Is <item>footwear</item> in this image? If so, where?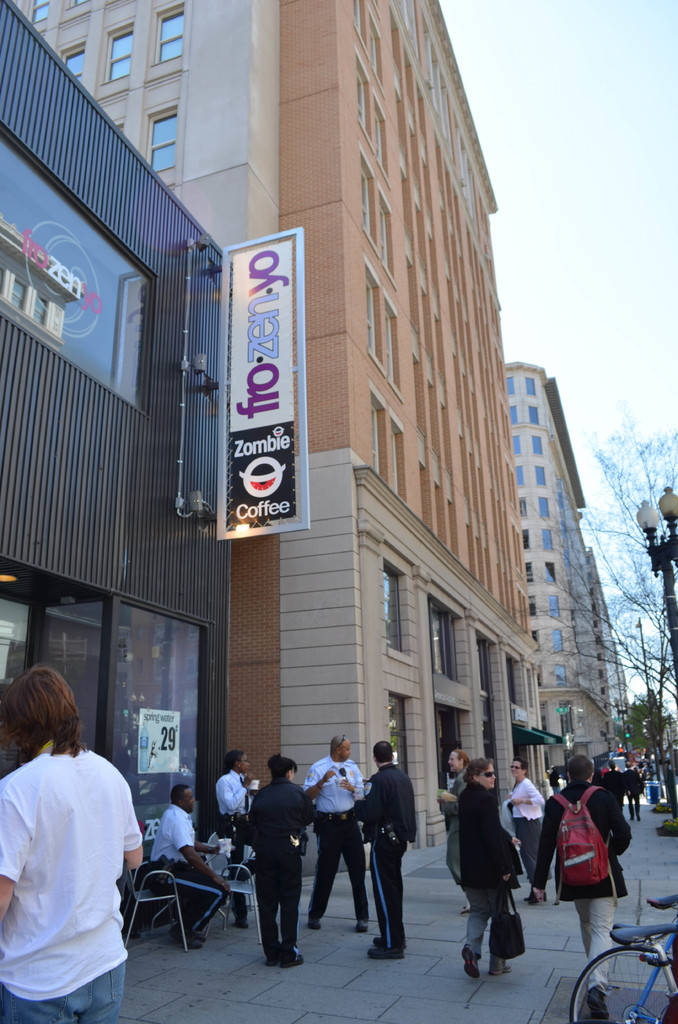
Yes, at Rect(303, 917, 321, 927).
